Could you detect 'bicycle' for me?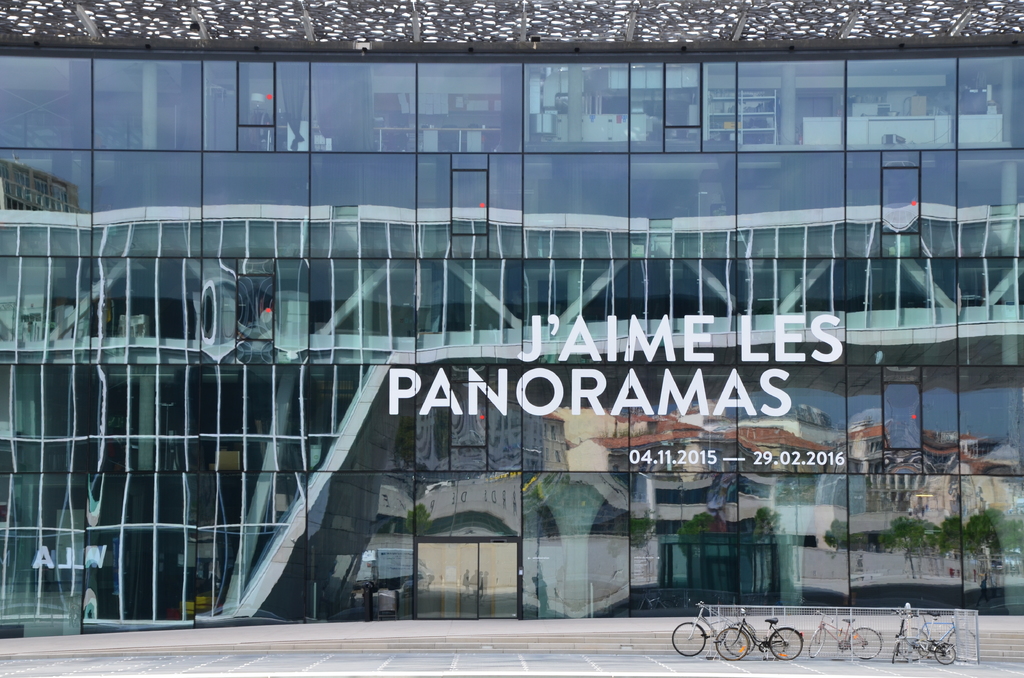
Detection result: 671, 602, 753, 657.
